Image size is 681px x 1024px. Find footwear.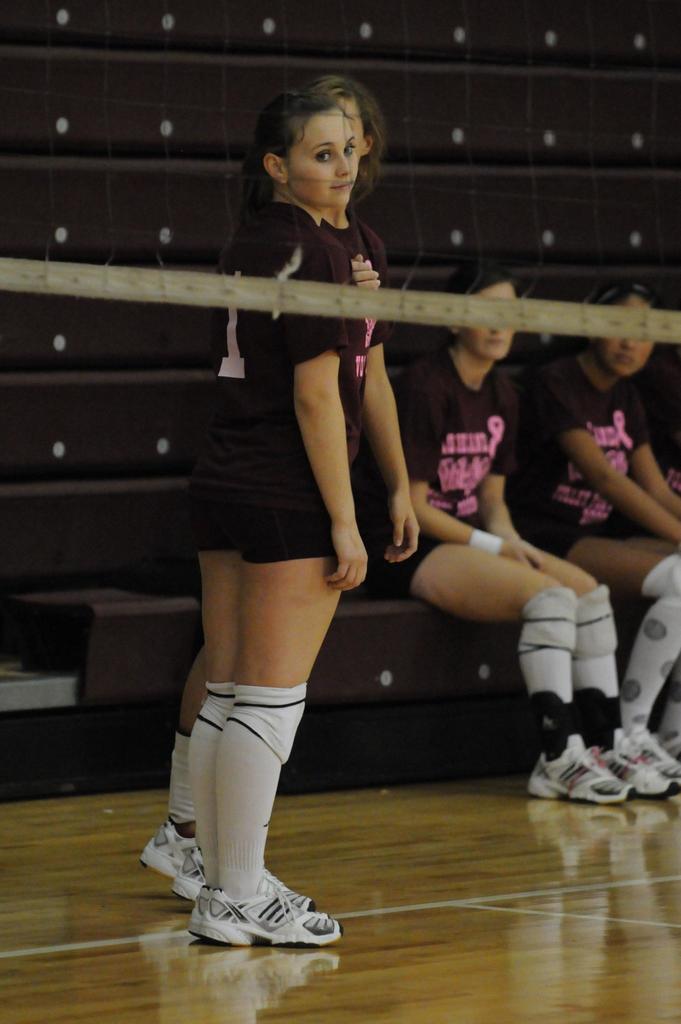
left=193, top=863, right=319, bottom=934.
